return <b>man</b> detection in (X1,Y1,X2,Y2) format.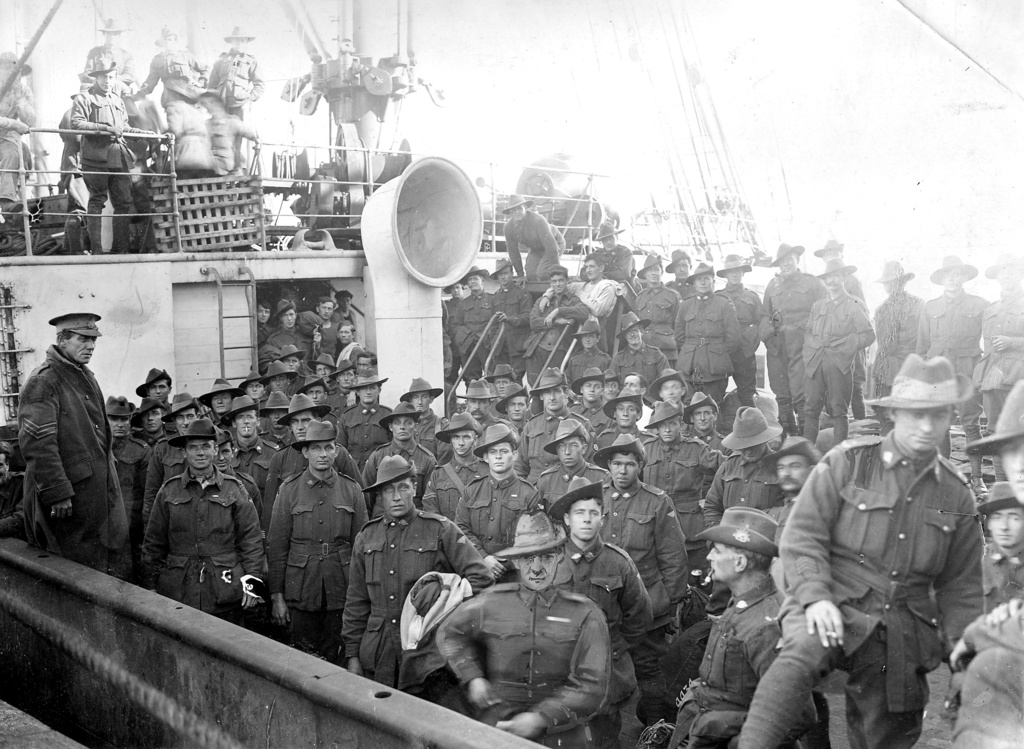
(129,24,211,109).
